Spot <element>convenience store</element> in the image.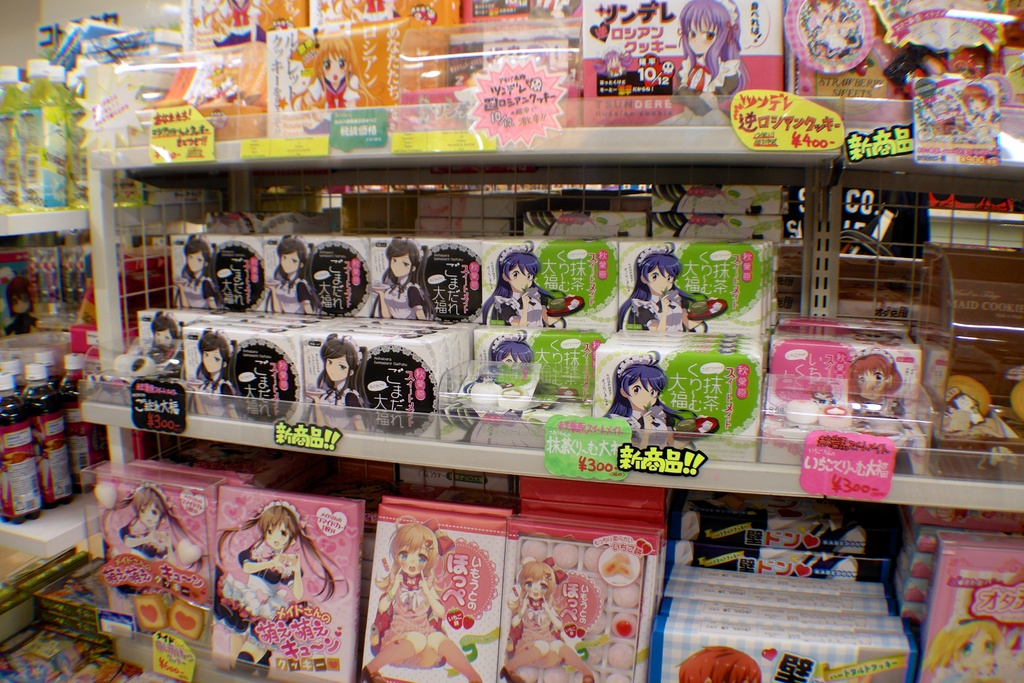
<element>convenience store</element> found at (19, 31, 961, 672).
